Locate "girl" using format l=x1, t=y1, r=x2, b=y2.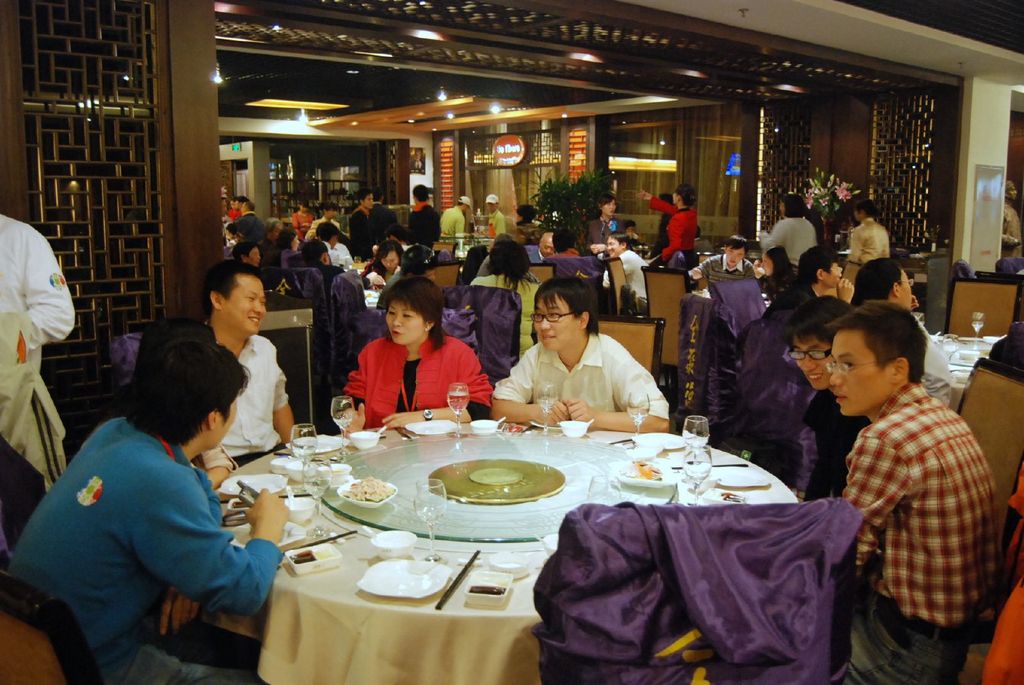
l=754, t=245, r=799, b=304.
